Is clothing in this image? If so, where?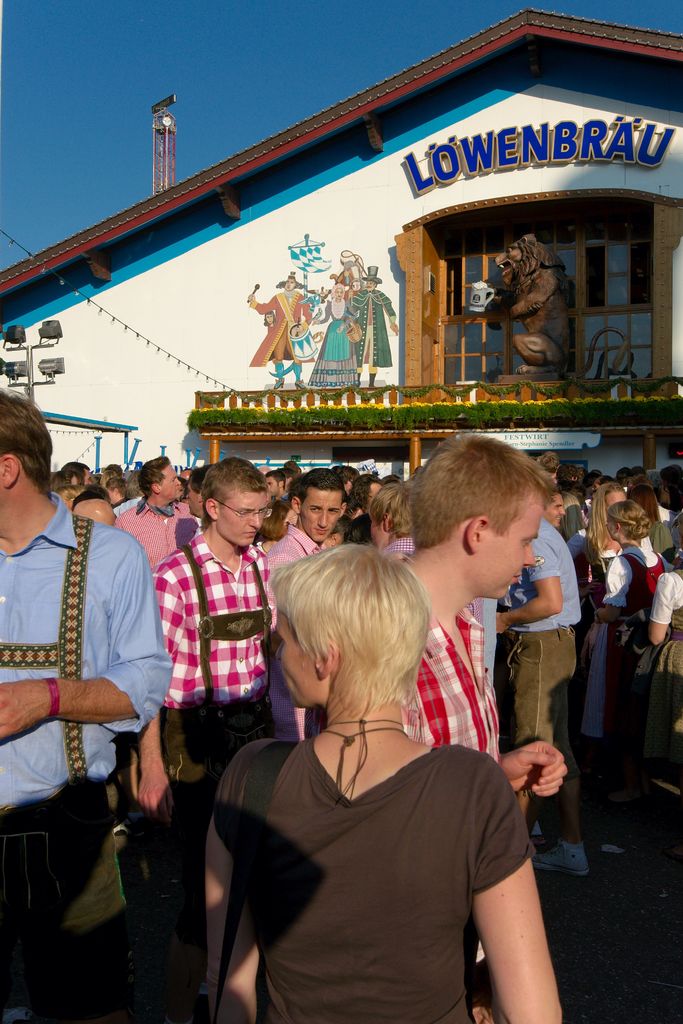
Yes, at 380:533:417:554.
